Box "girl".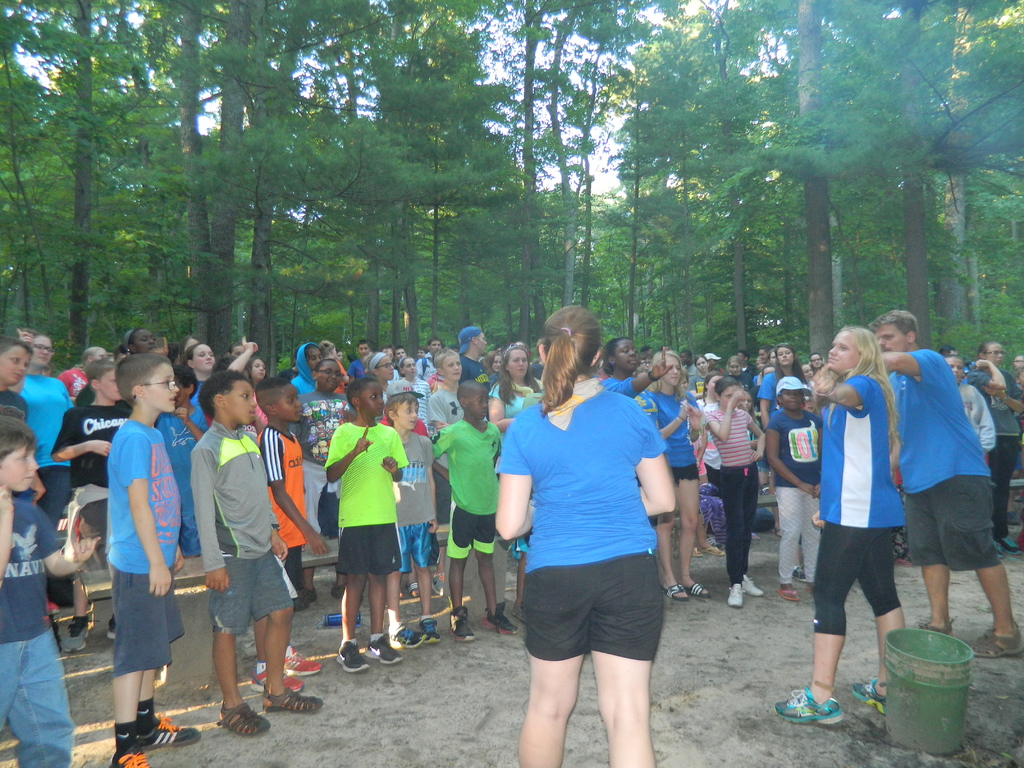
locate(182, 344, 214, 405).
